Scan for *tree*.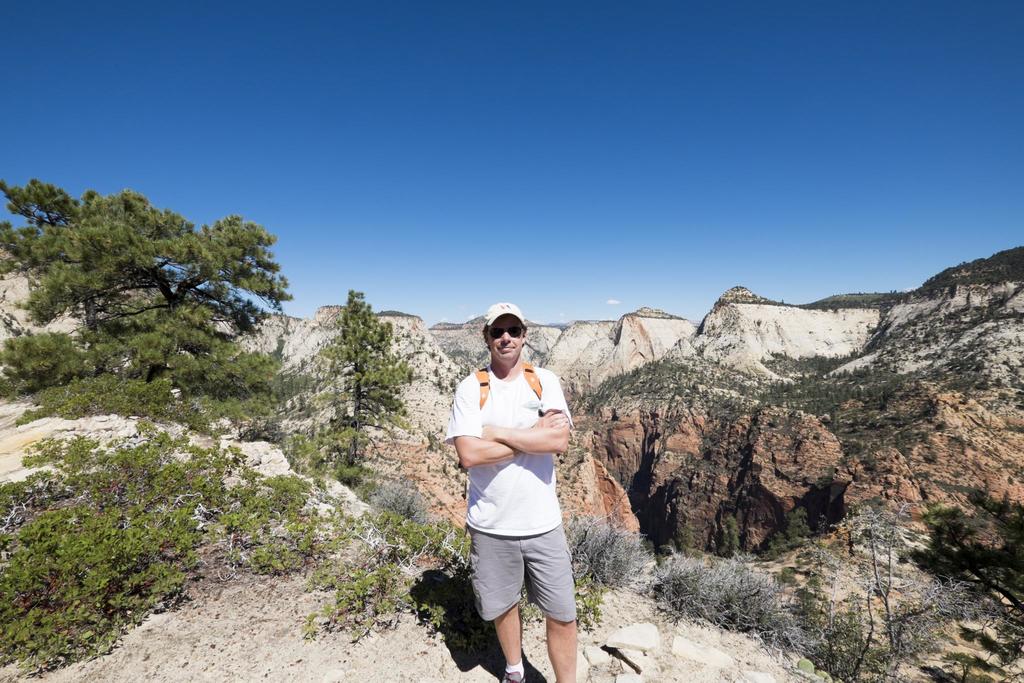
Scan result: l=316, t=287, r=420, b=493.
